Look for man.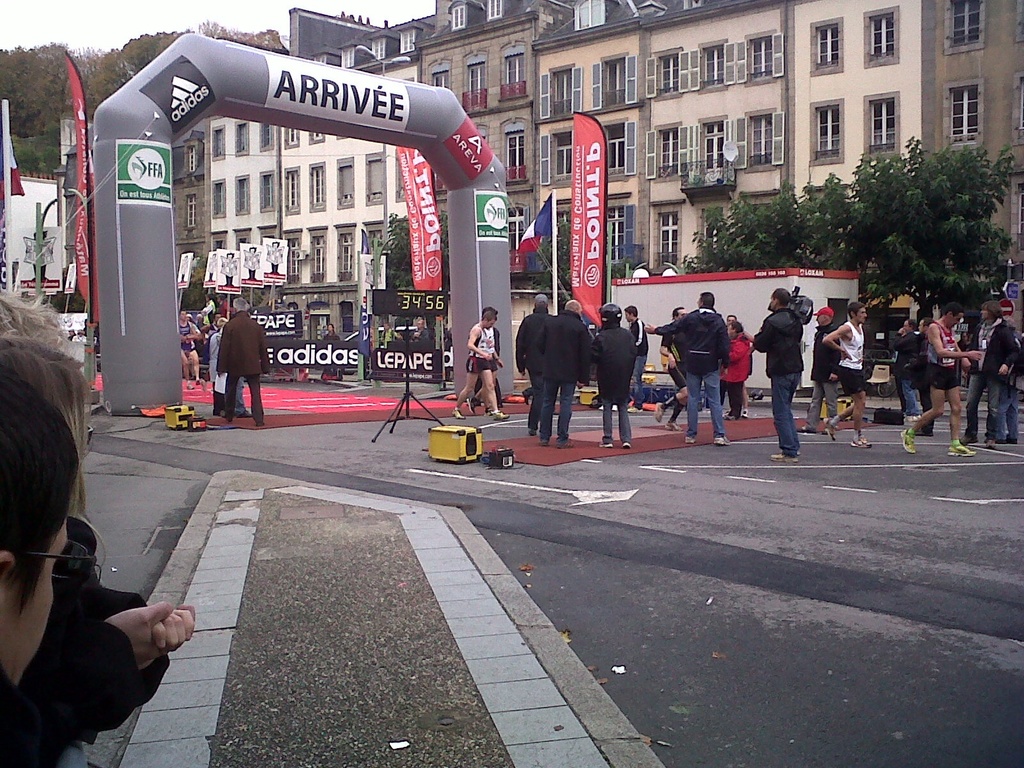
Found: x1=535, y1=296, x2=592, y2=447.
